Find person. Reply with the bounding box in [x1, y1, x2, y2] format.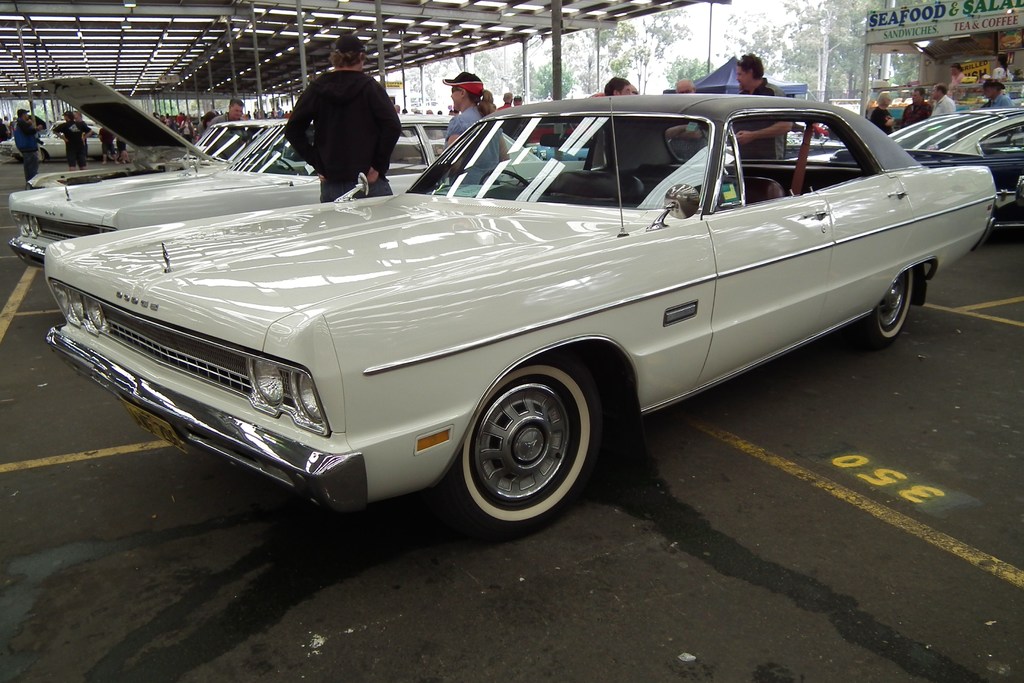
[211, 101, 250, 131].
